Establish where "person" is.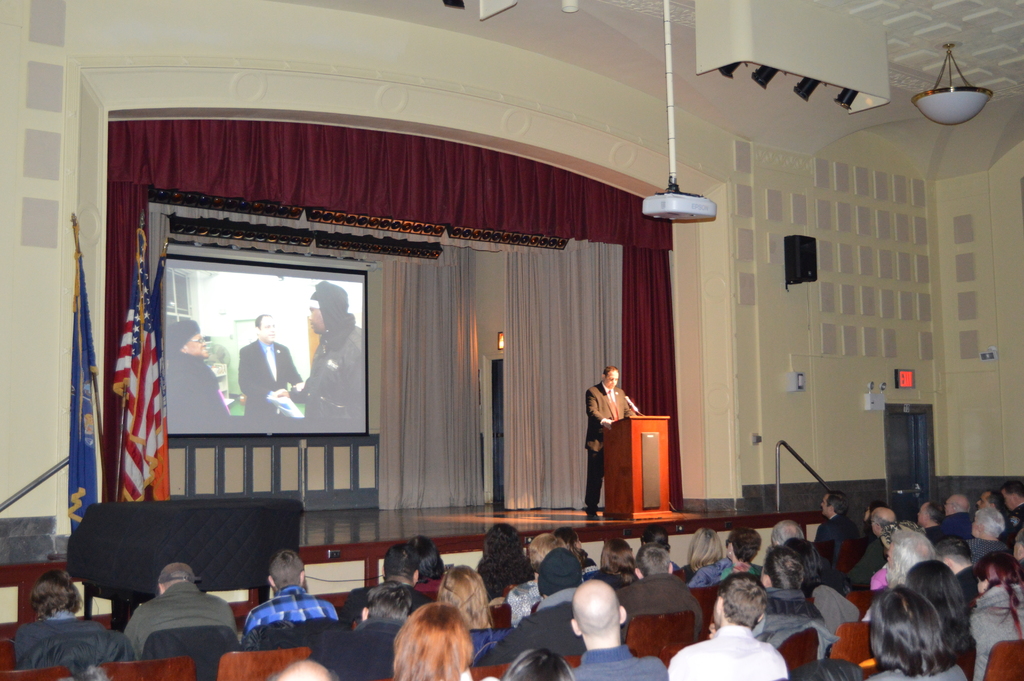
Established at pyautogui.locateOnScreen(584, 363, 632, 516).
